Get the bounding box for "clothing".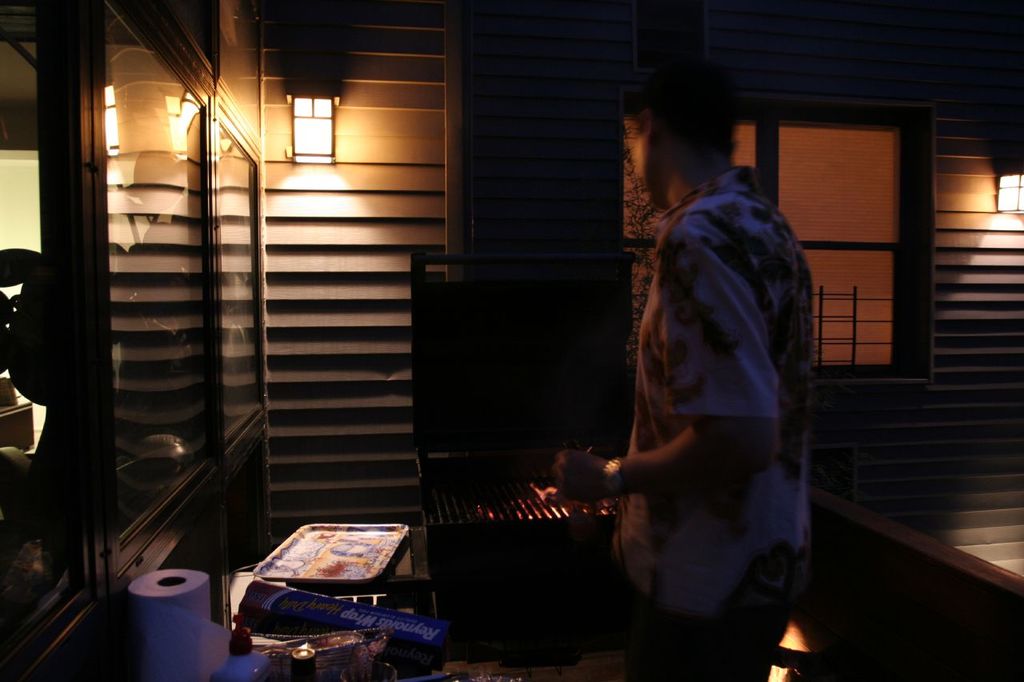
box(610, 168, 823, 681).
